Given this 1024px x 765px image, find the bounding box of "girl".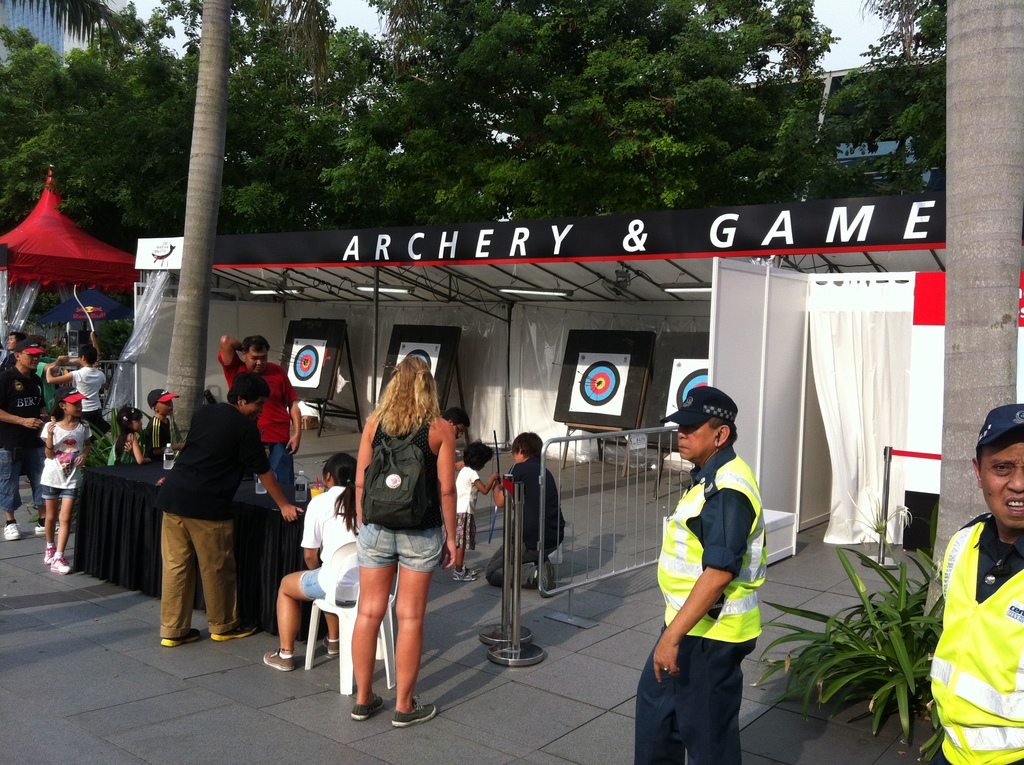
<region>108, 403, 154, 465</region>.
